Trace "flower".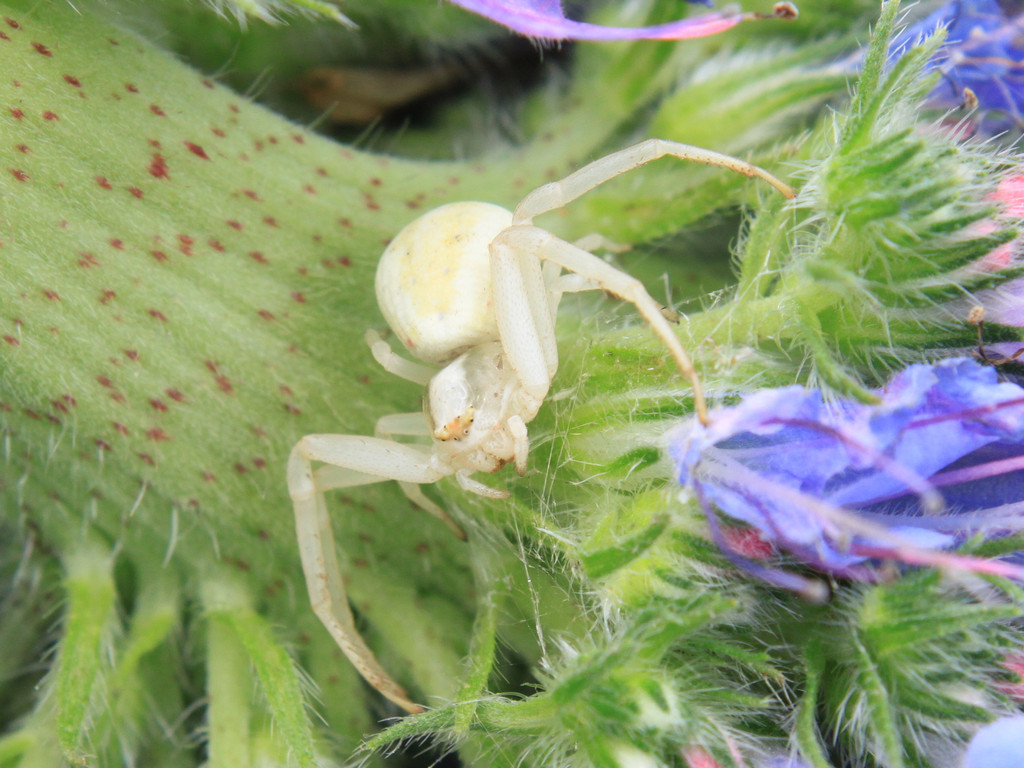
Traced to [0, 0, 1023, 767].
